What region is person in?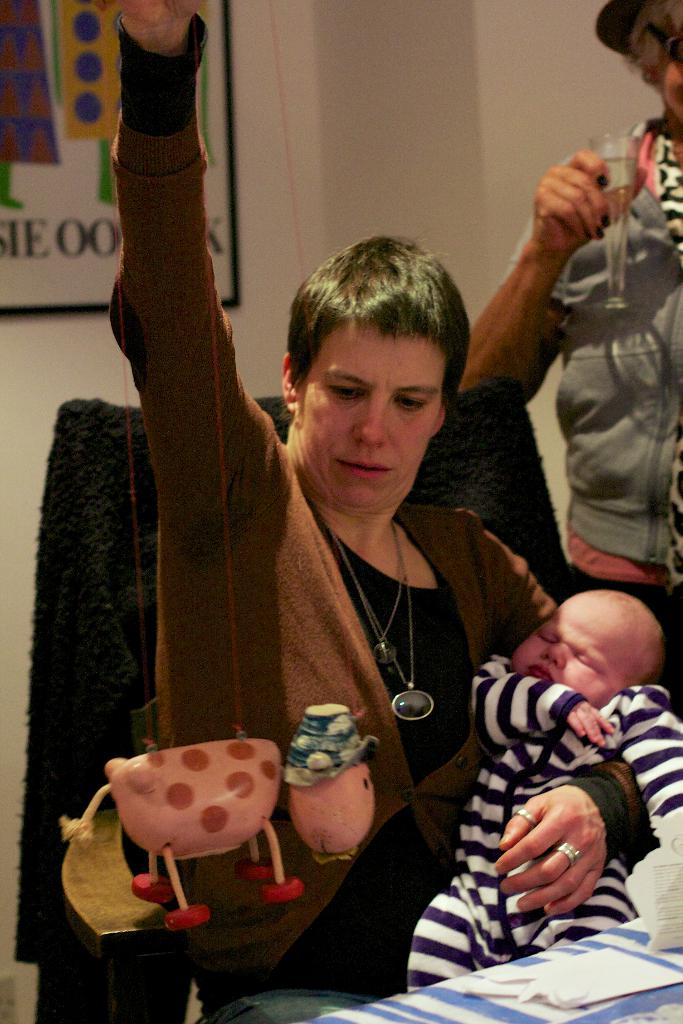
411,563,662,979.
